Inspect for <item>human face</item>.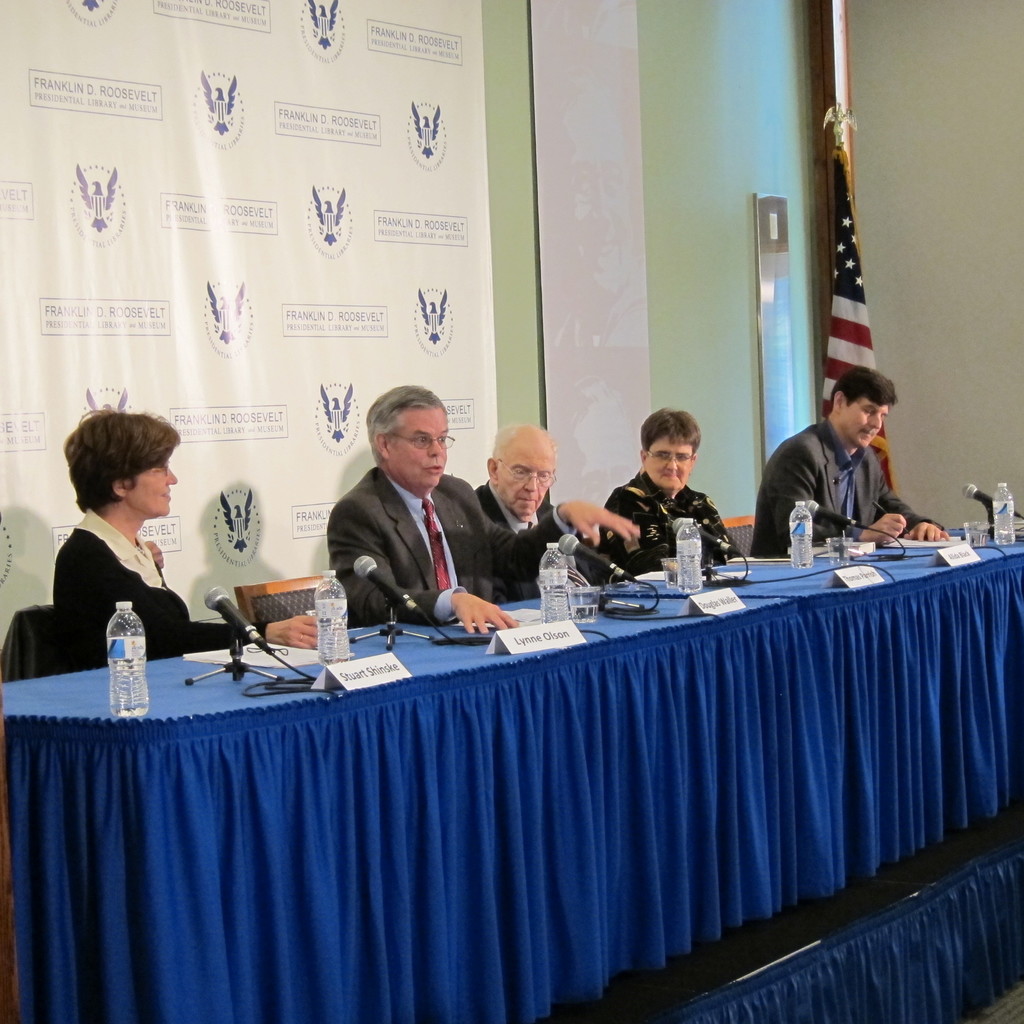
Inspection: [394, 407, 446, 486].
